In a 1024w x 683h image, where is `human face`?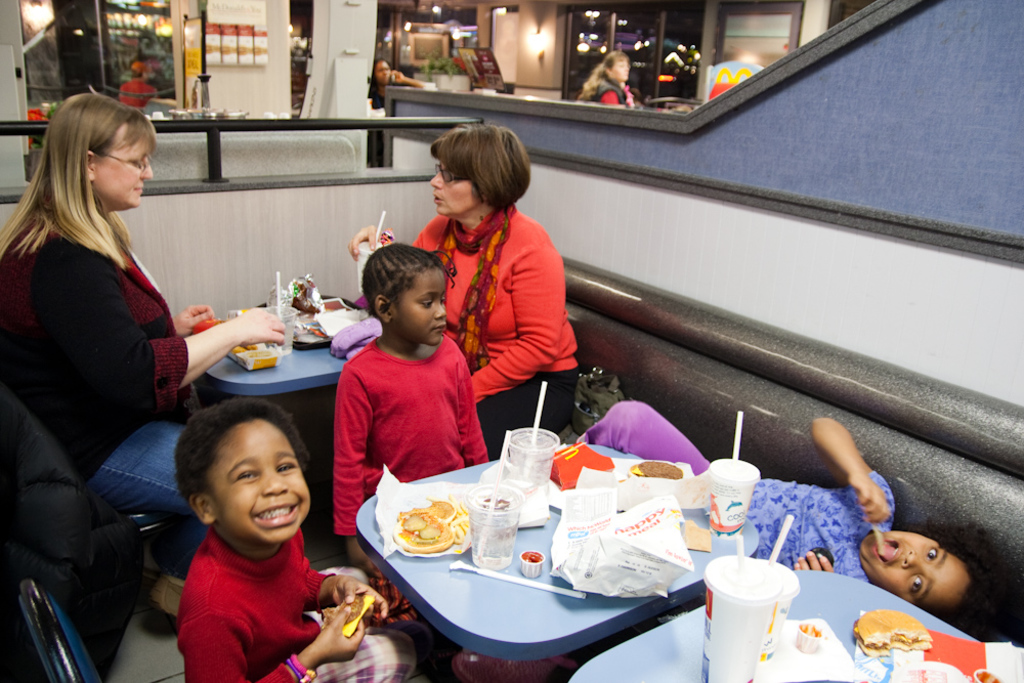
<bbox>432, 159, 480, 214</bbox>.
